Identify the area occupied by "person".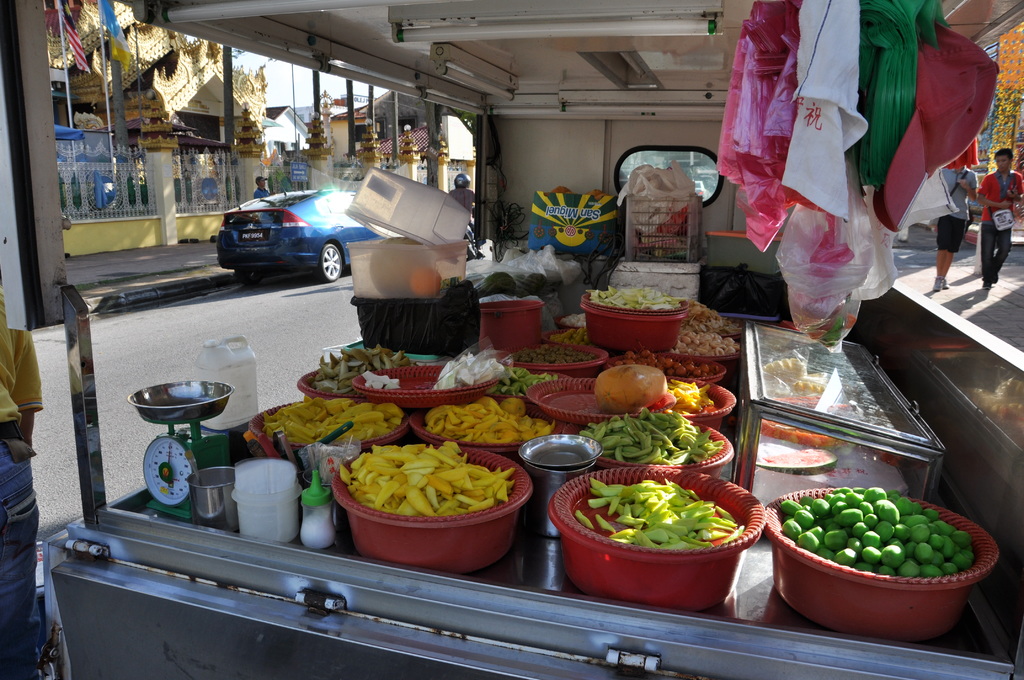
Area: [left=449, top=172, right=476, bottom=216].
